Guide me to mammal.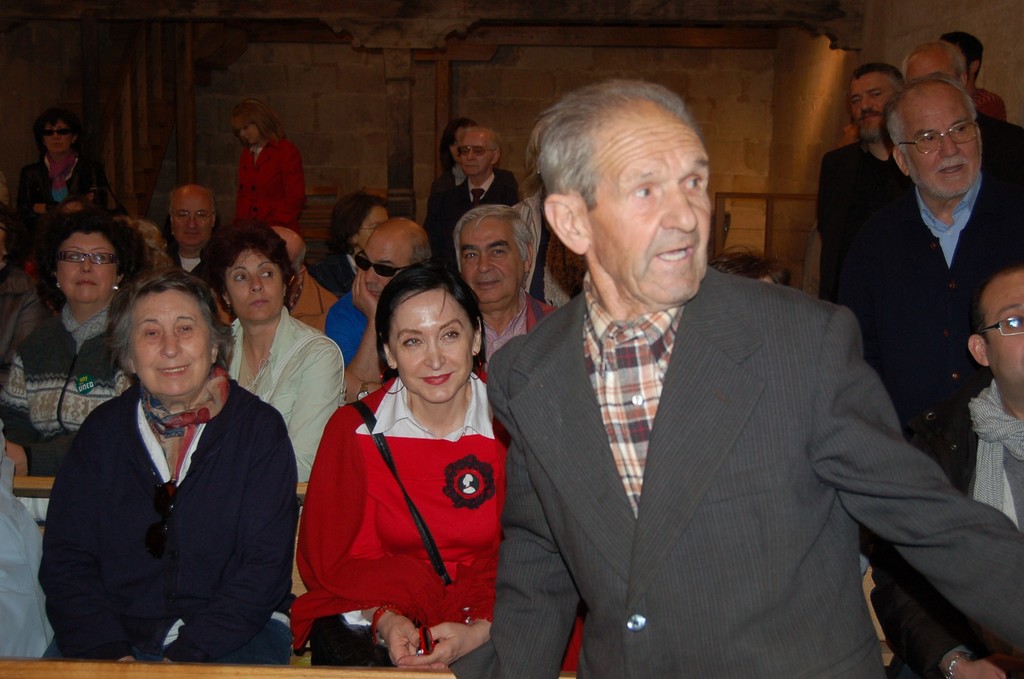
Guidance: [x1=330, y1=218, x2=431, y2=406].
